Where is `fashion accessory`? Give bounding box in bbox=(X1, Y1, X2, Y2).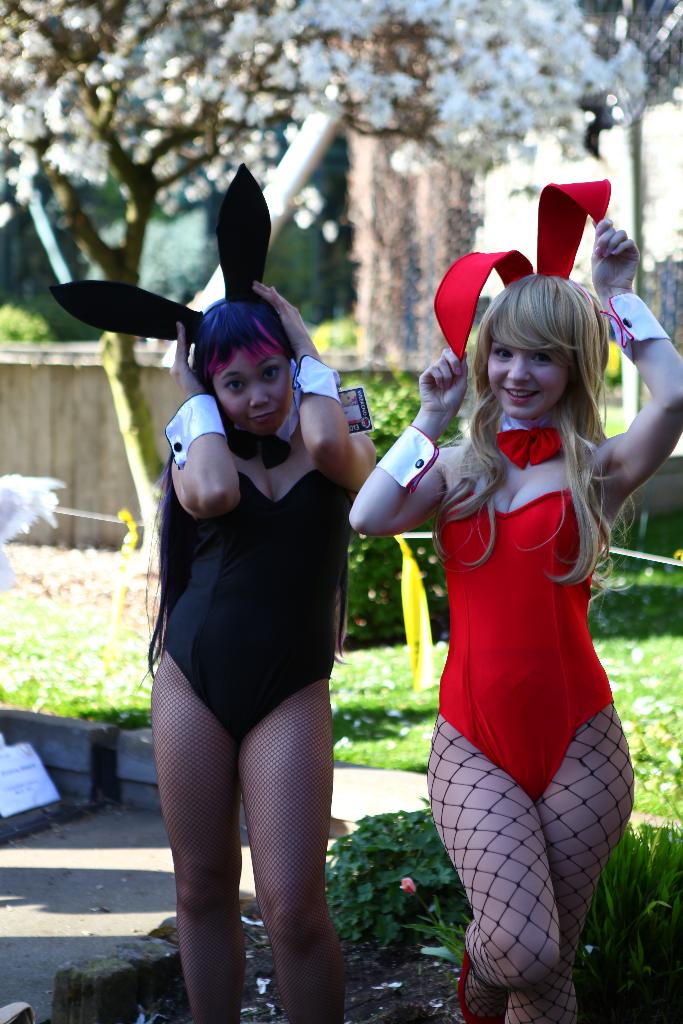
bbox=(374, 423, 440, 496).
